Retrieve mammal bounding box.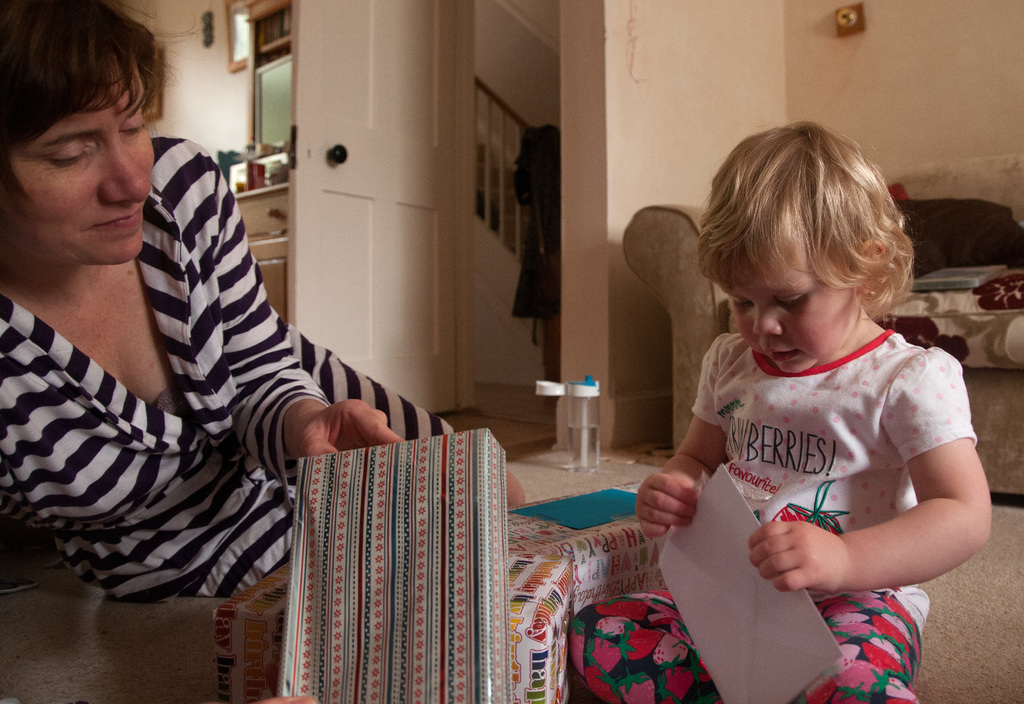
Bounding box: [637, 136, 987, 684].
